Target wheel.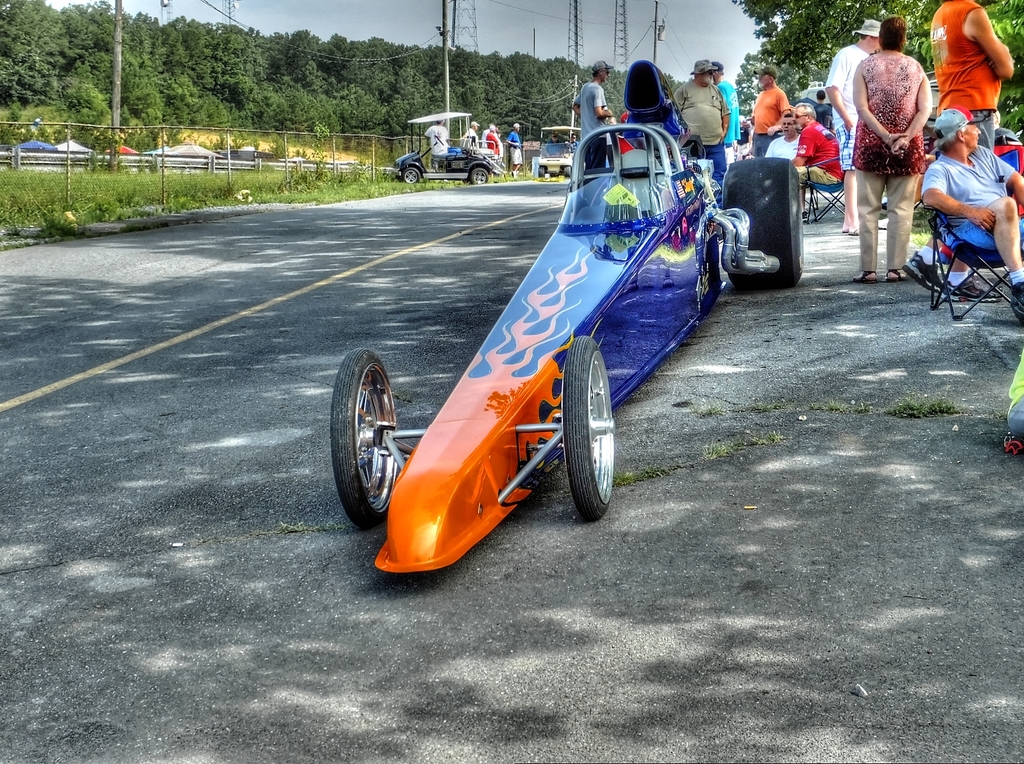
Target region: 718/155/805/293.
